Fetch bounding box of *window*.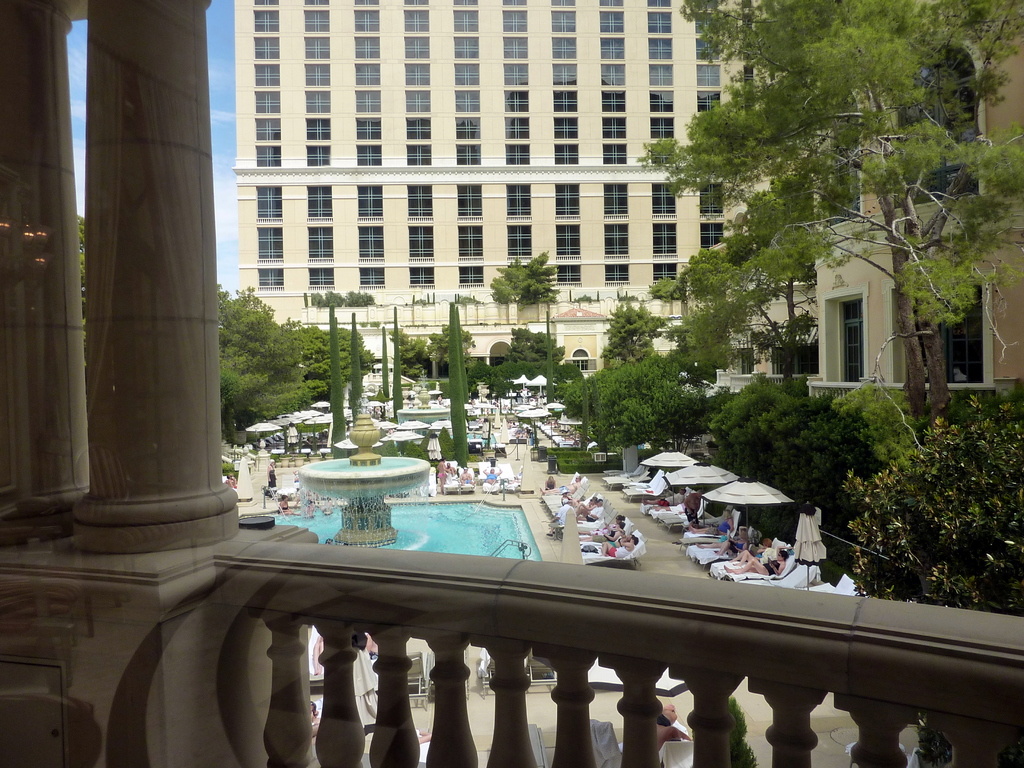
Bbox: region(604, 145, 630, 164).
